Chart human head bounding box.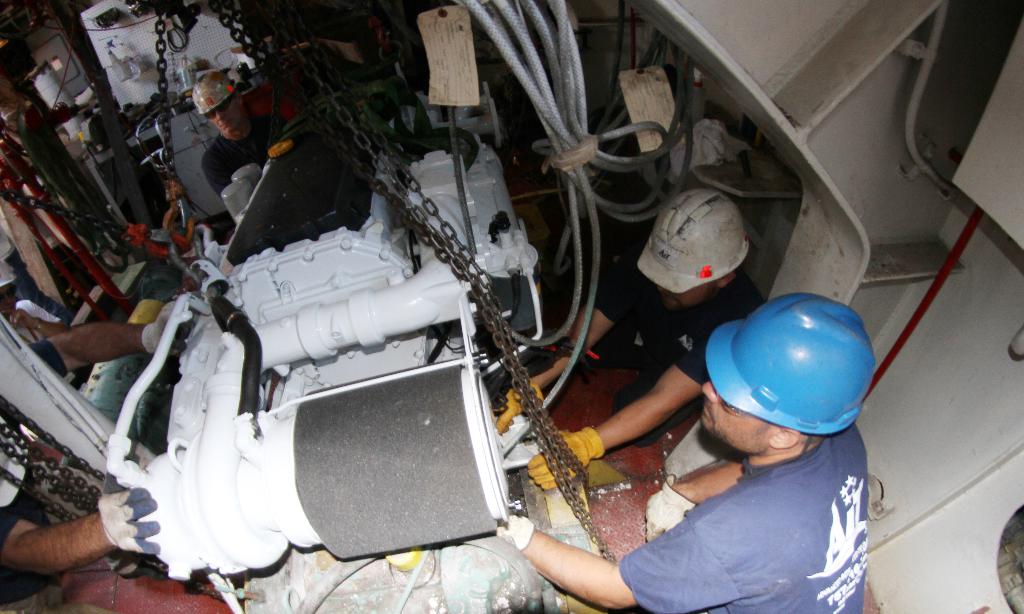
Charted: 193, 72, 249, 139.
